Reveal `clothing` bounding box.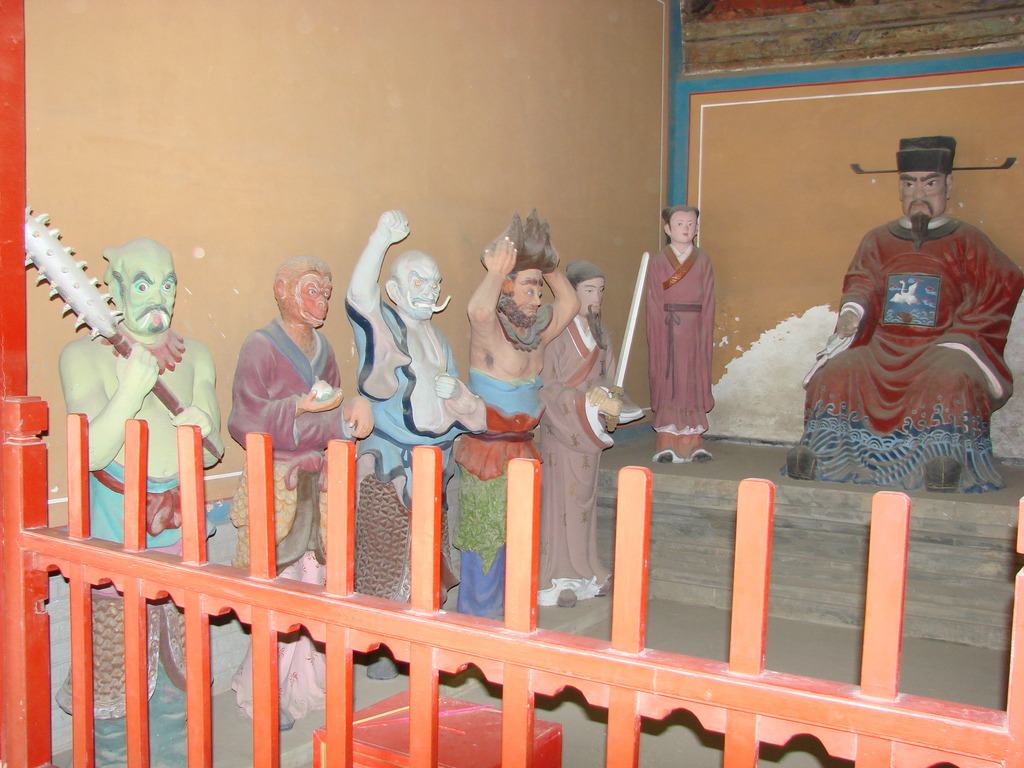
Revealed: 82:455:210:728.
